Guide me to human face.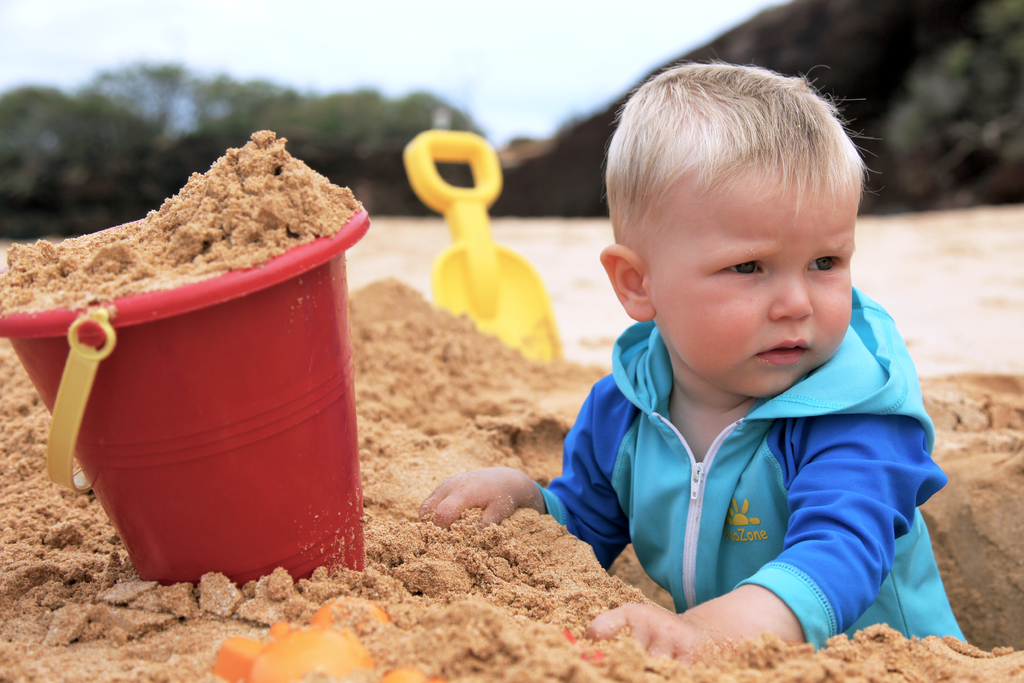
Guidance: <bbox>651, 154, 859, 393</bbox>.
